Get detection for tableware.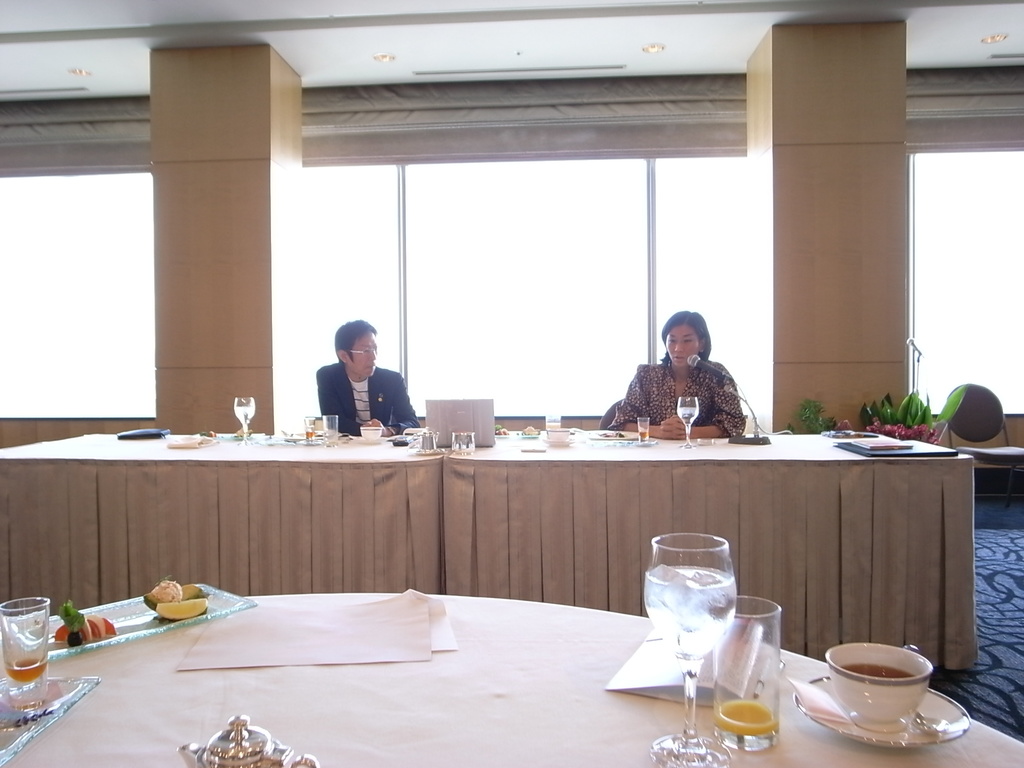
Detection: (318, 415, 338, 443).
